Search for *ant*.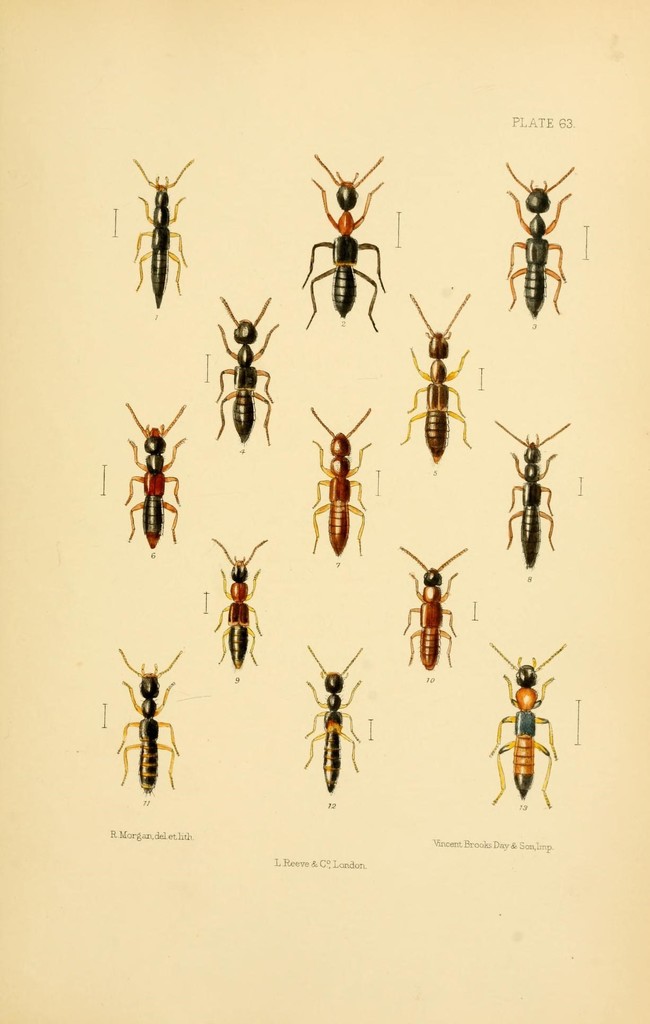
Found at 401, 285, 468, 462.
